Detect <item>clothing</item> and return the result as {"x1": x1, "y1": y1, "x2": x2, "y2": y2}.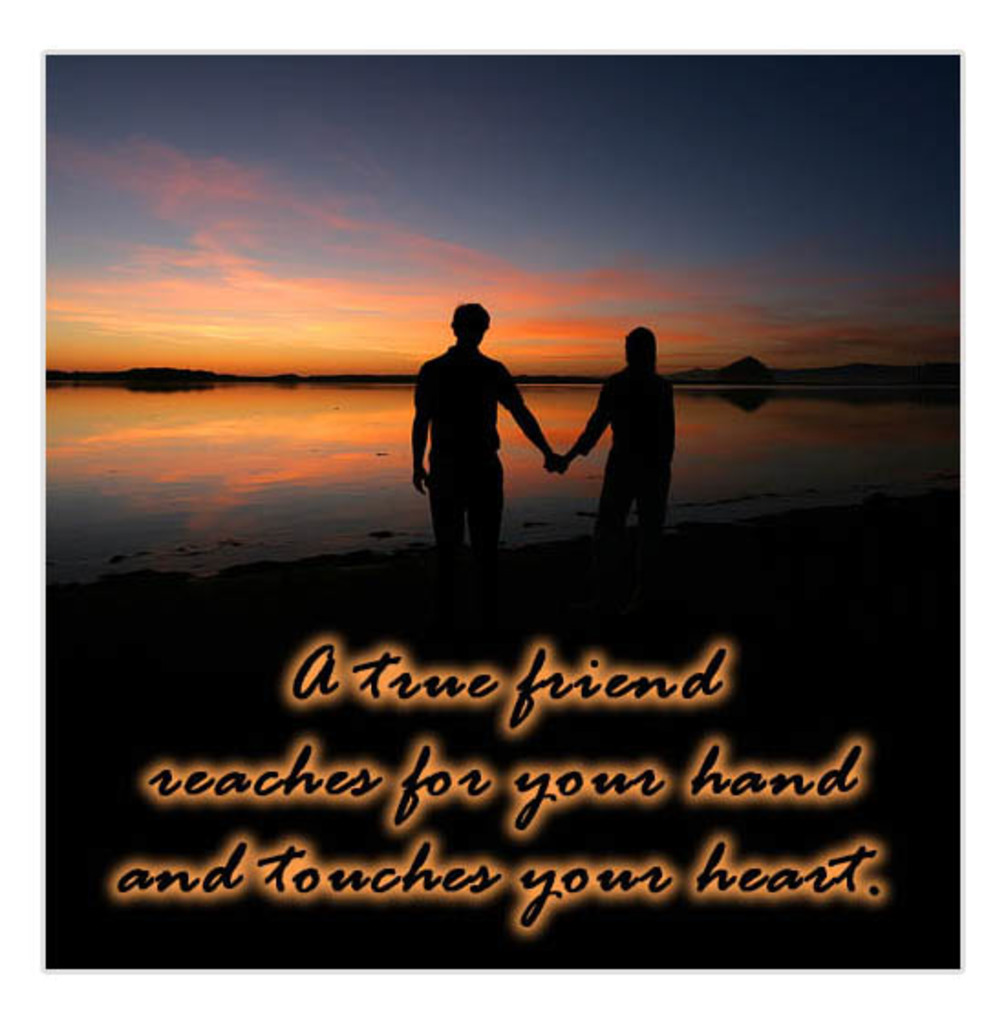
{"x1": 415, "y1": 313, "x2": 529, "y2": 525}.
